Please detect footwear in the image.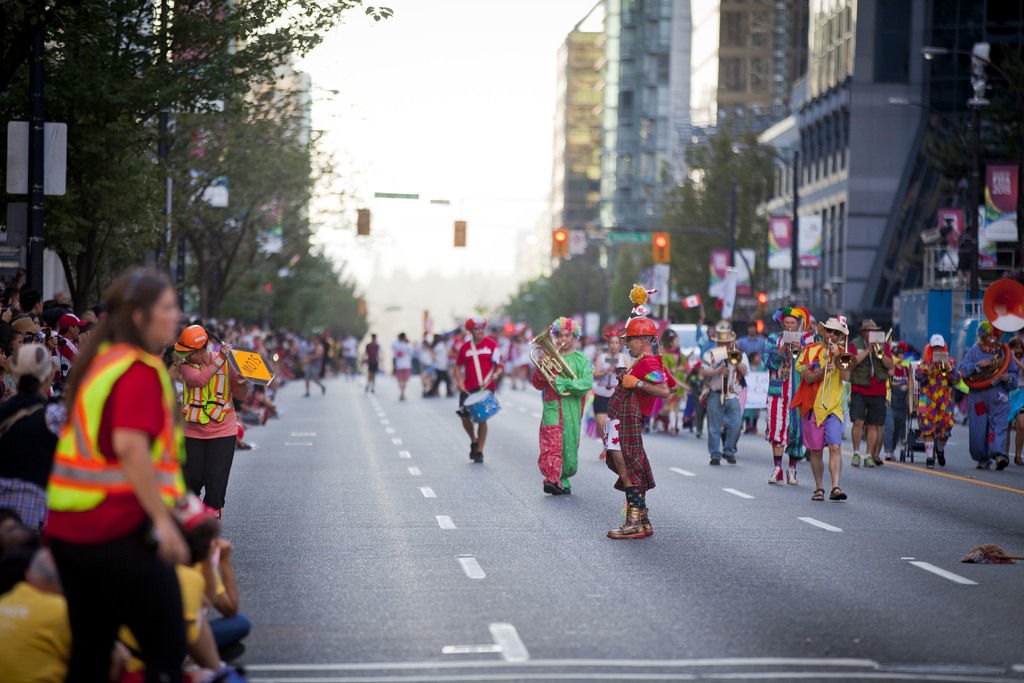
BBox(708, 459, 719, 466).
